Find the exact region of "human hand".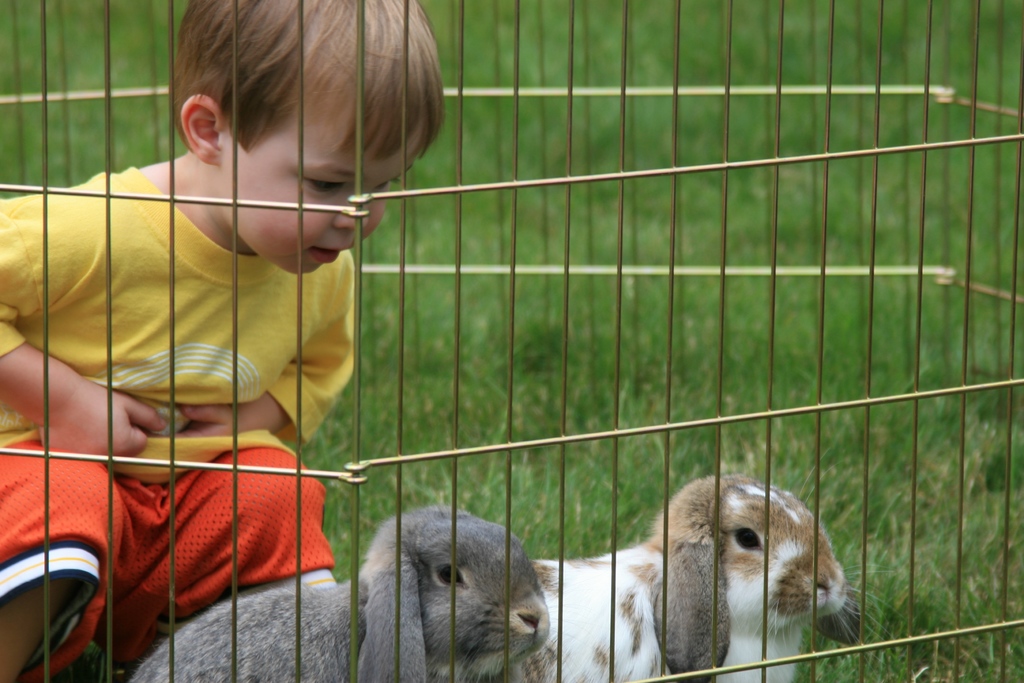
Exact region: {"left": 28, "top": 381, "right": 167, "bottom": 467}.
